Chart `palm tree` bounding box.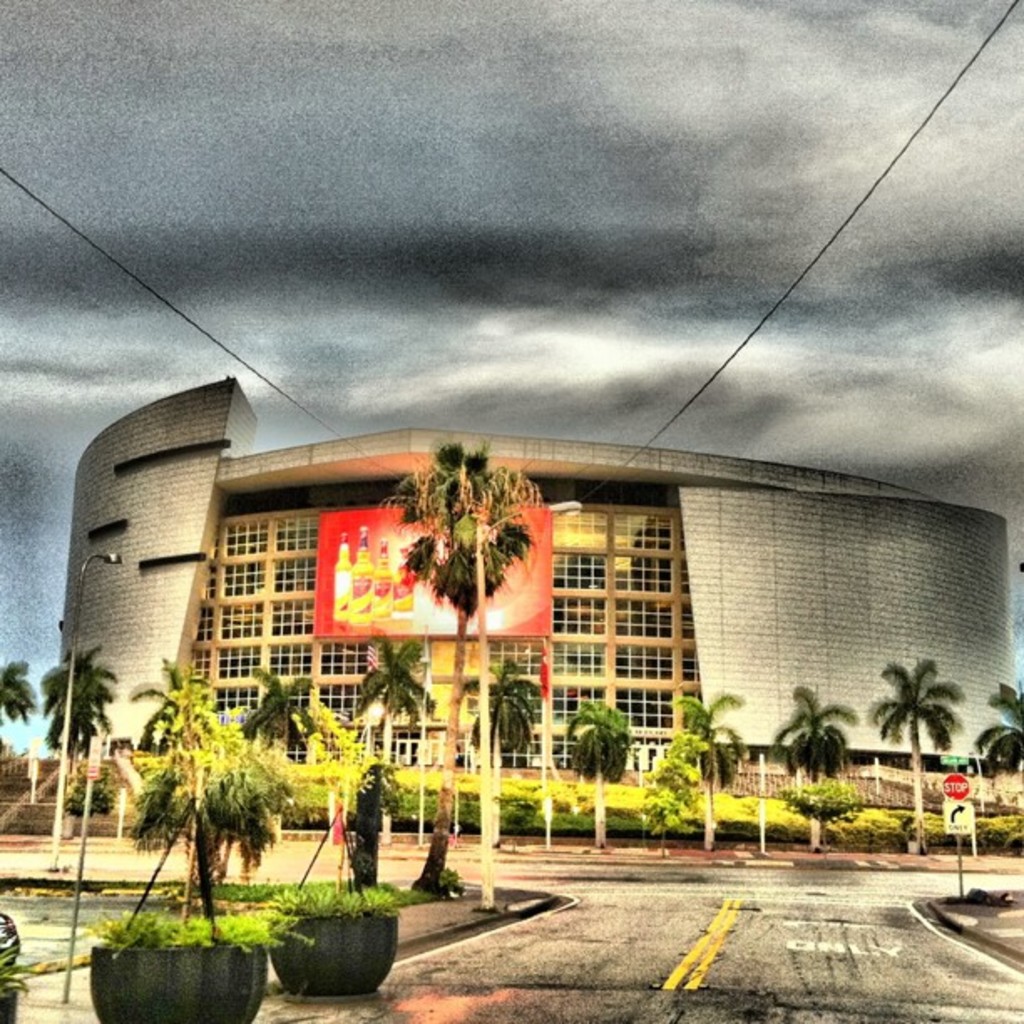
Charted: locate(241, 659, 303, 765).
